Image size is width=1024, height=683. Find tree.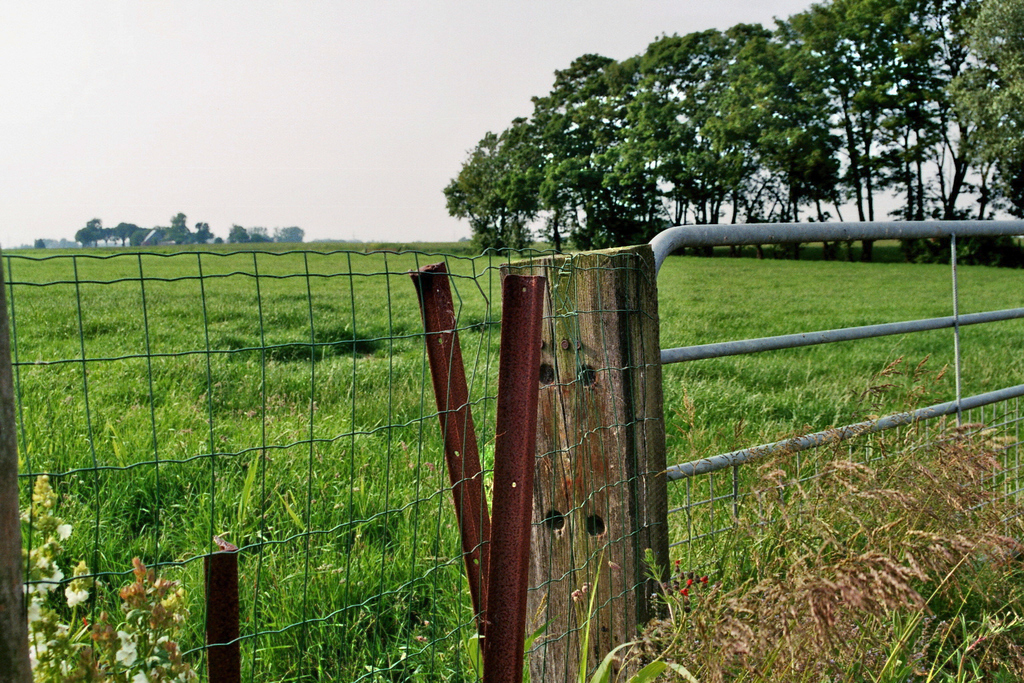
938, 0, 1023, 215.
